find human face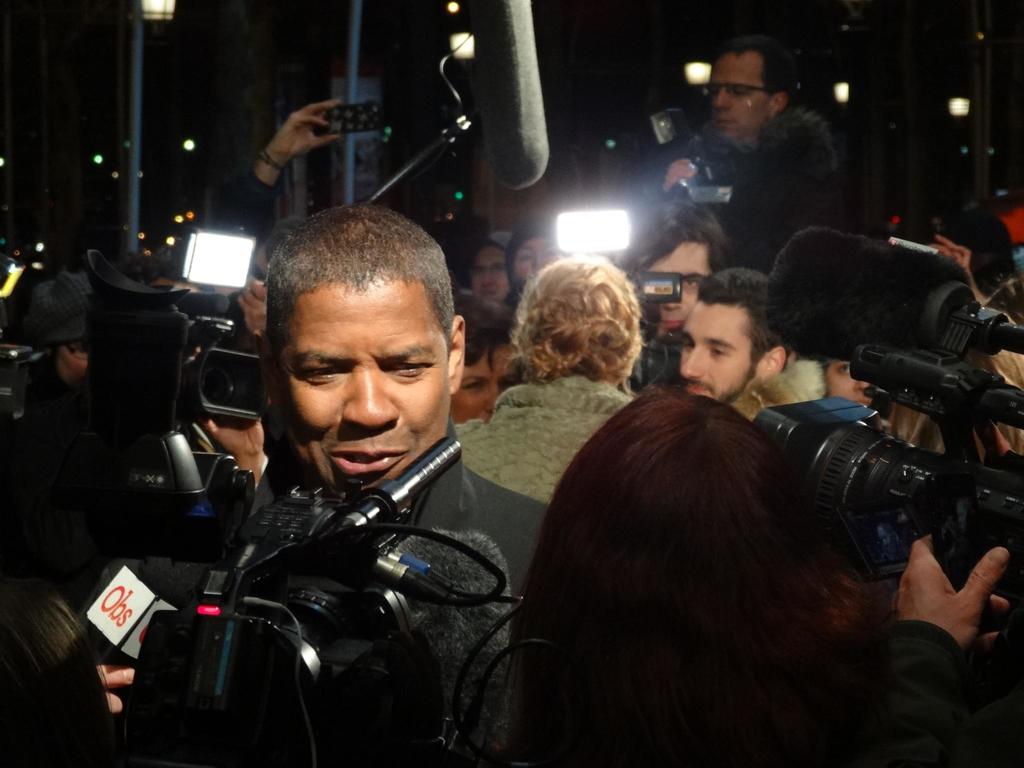
515:234:560:282
